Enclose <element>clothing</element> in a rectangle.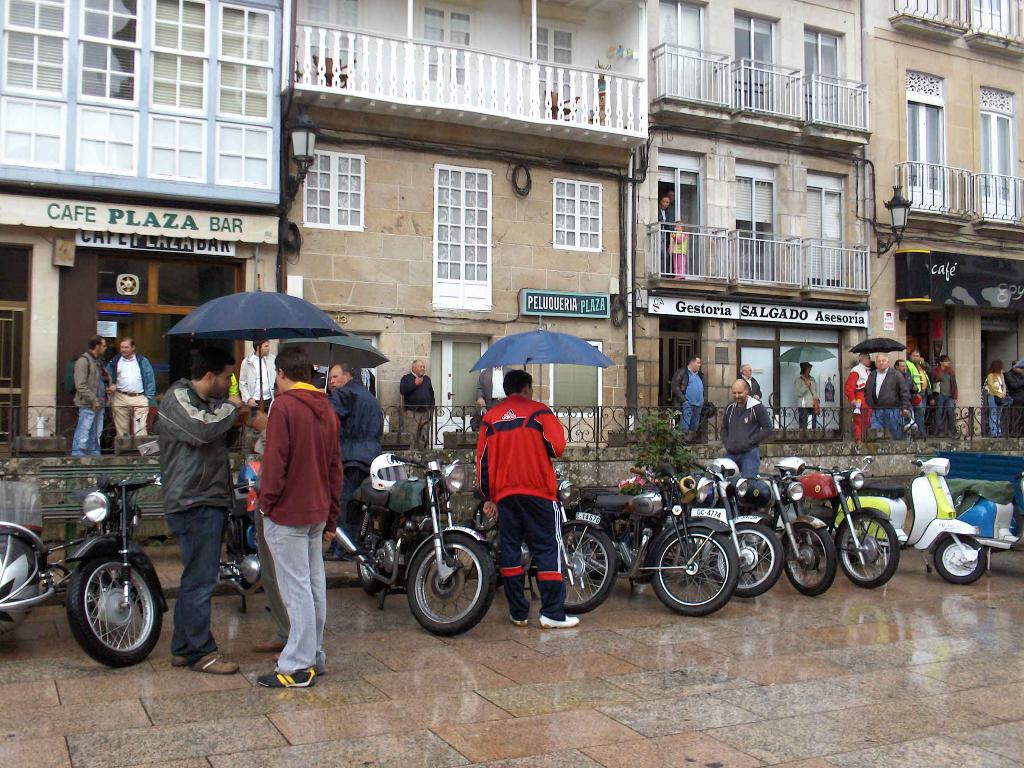
BBox(844, 362, 870, 445).
